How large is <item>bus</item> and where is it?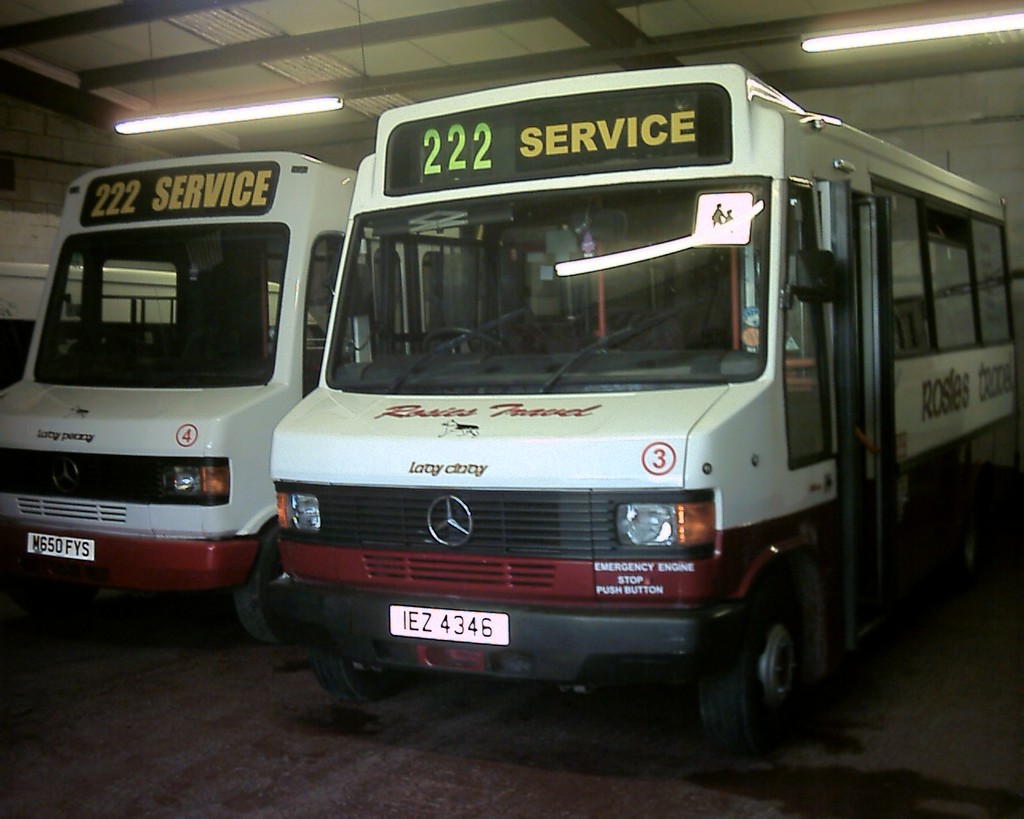
Bounding box: {"x1": 268, "y1": 62, "x2": 1018, "y2": 748}.
